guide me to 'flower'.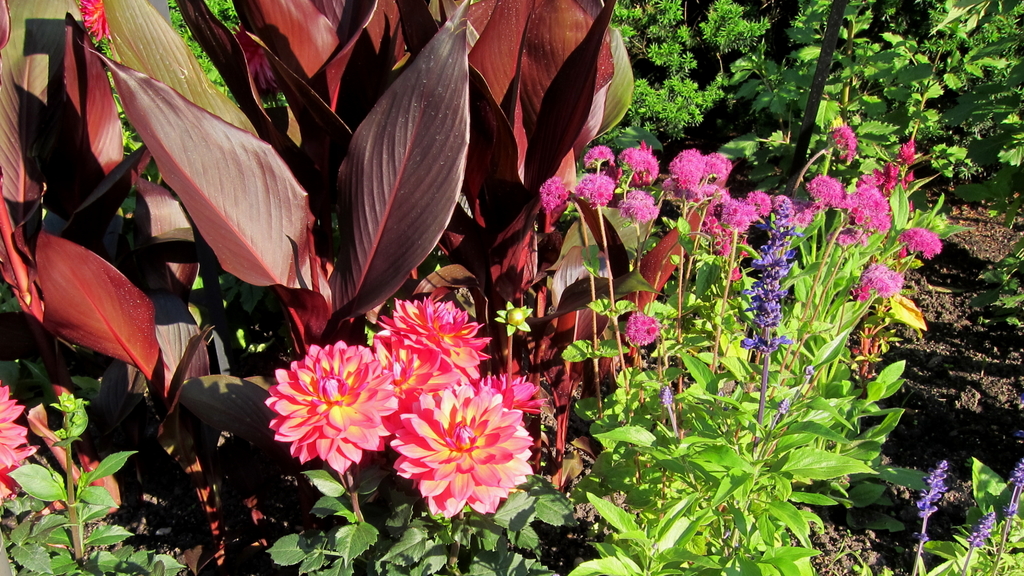
Guidance: detection(388, 389, 536, 513).
